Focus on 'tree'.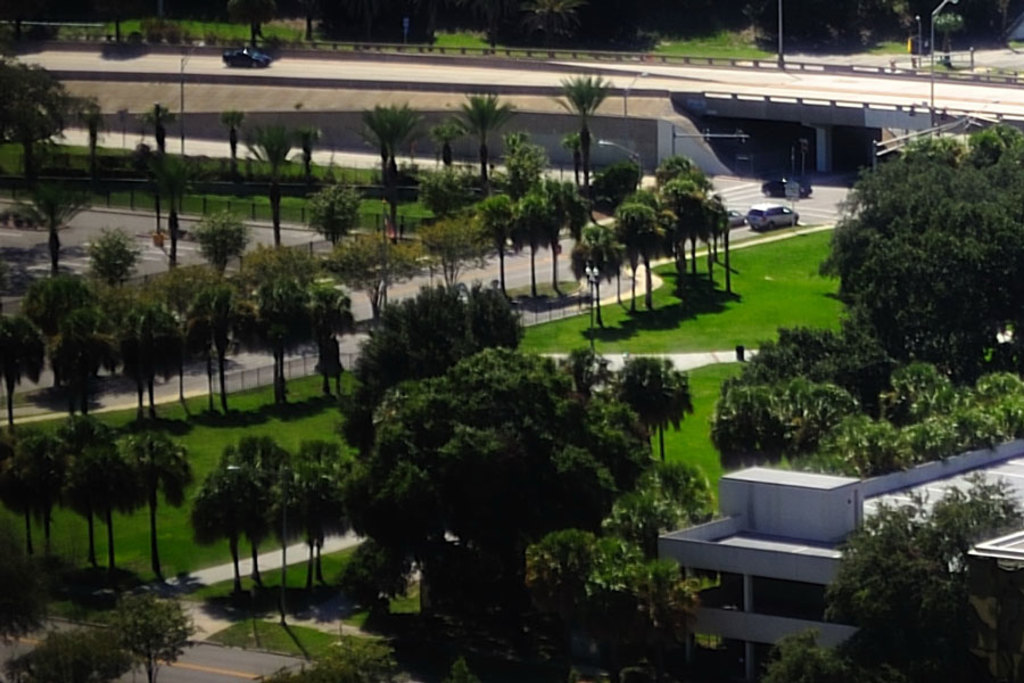
Focused at <box>20,158,102,297</box>.
